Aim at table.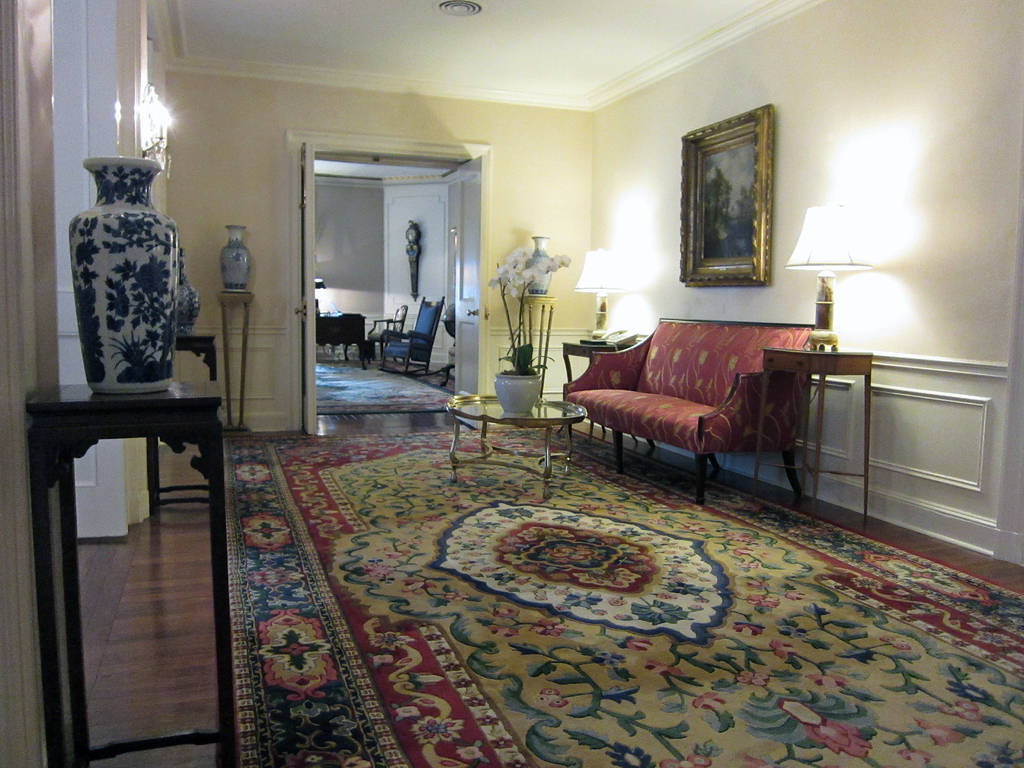
Aimed at [x1=7, y1=378, x2=234, y2=706].
